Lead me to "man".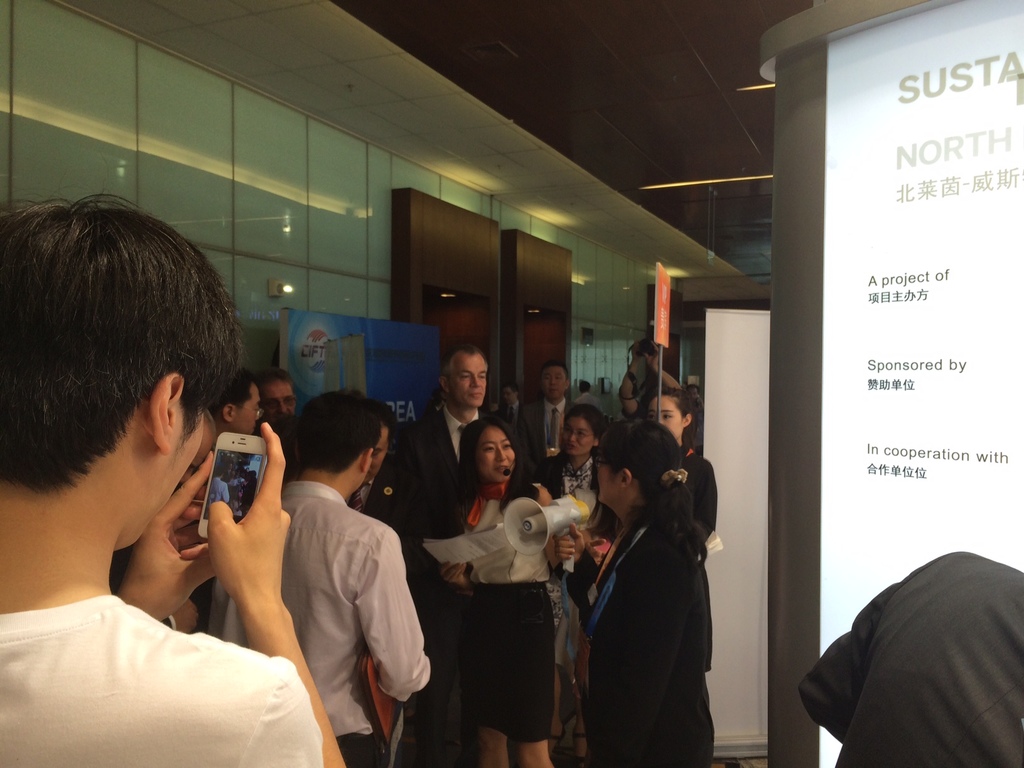
Lead to (260, 369, 305, 425).
